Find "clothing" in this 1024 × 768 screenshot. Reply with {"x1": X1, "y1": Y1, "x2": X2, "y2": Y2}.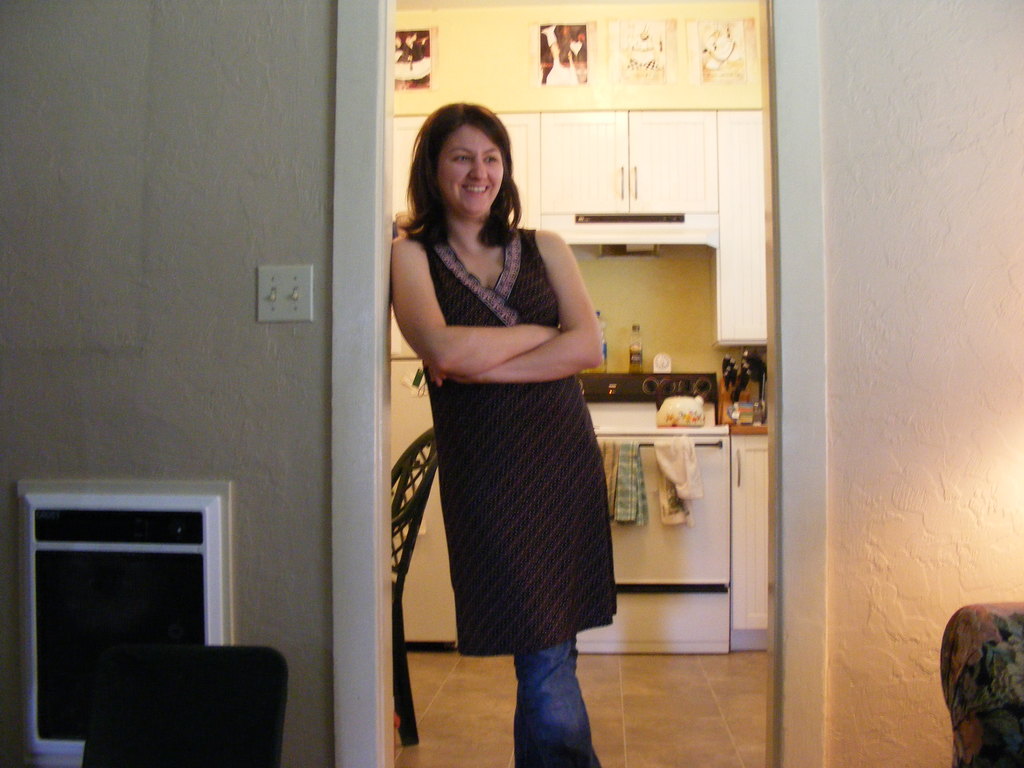
{"x1": 414, "y1": 225, "x2": 619, "y2": 655}.
